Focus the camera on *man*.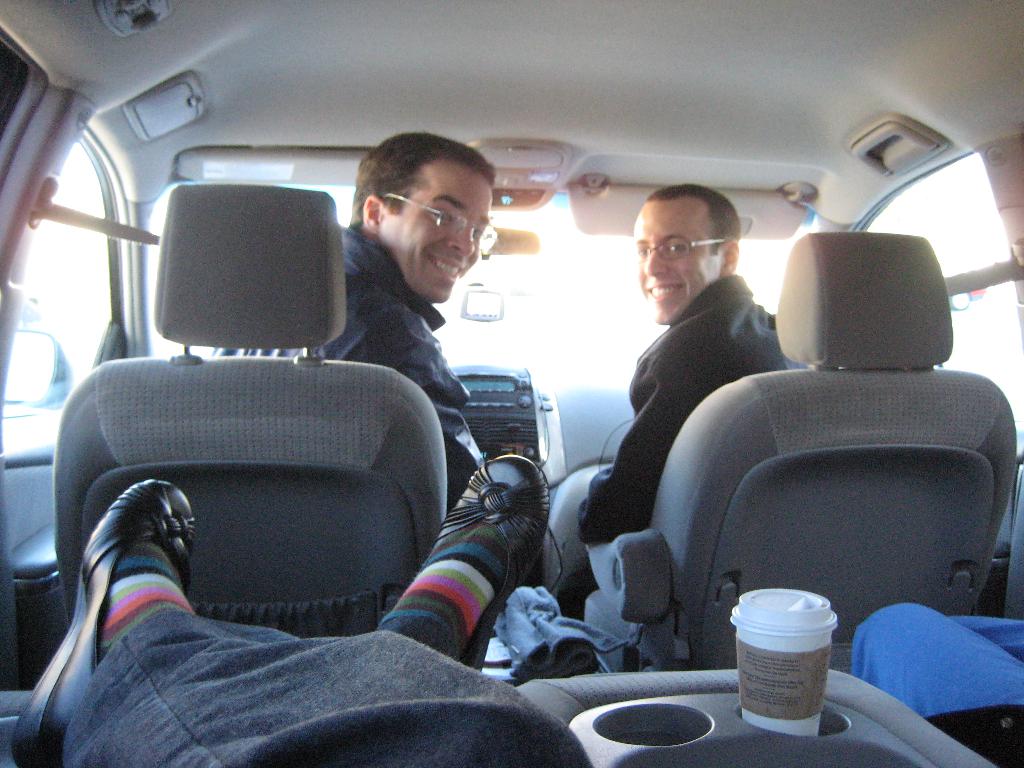
Focus region: l=211, t=128, r=499, b=508.
